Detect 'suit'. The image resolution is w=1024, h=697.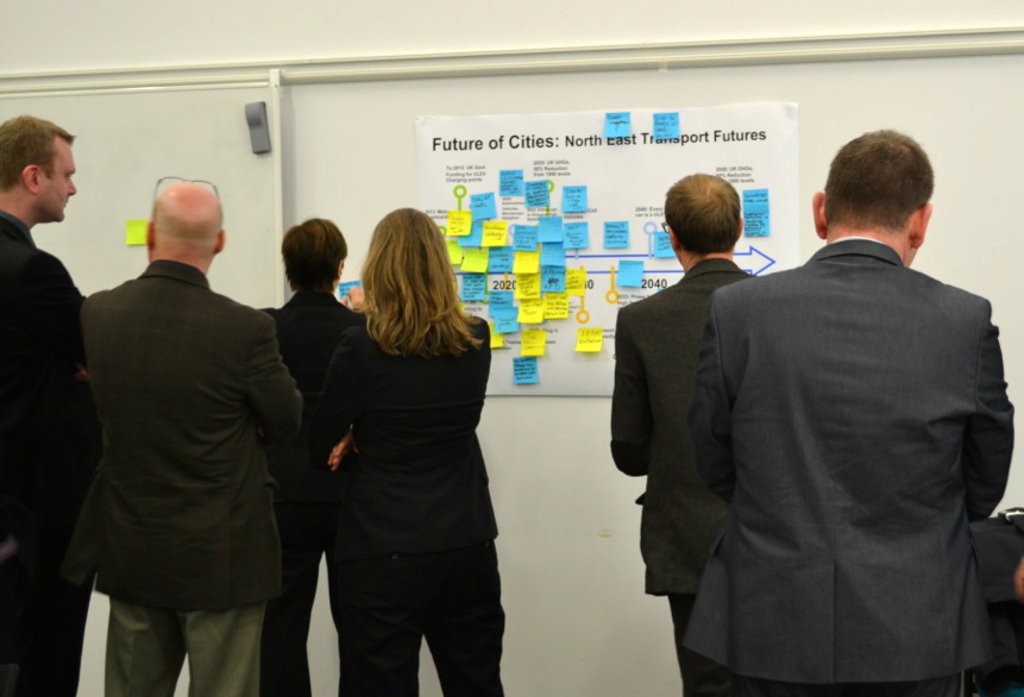
[251, 293, 367, 696].
